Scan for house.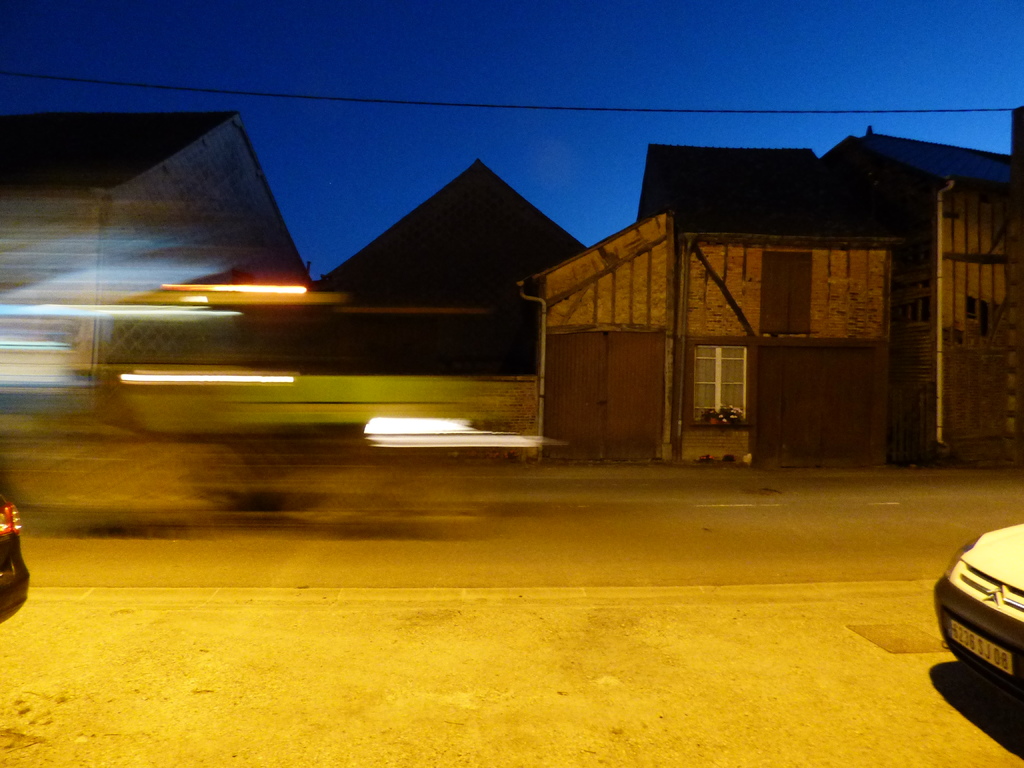
Scan result: region(0, 107, 309, 424).
